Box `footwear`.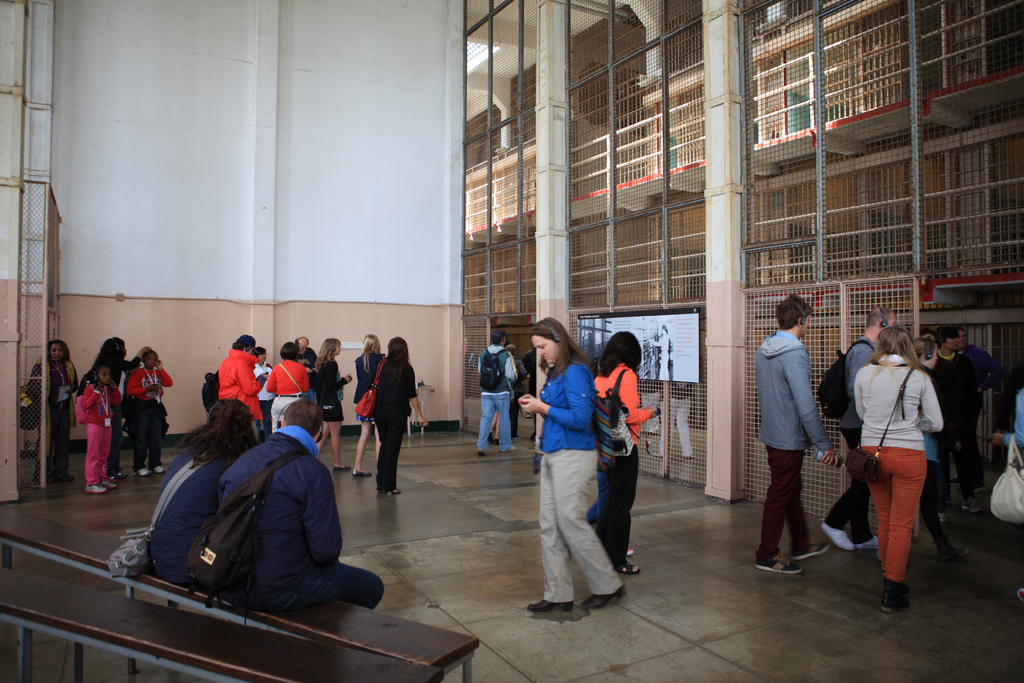
x1=353 y1=465 x2=376 y2=479.
